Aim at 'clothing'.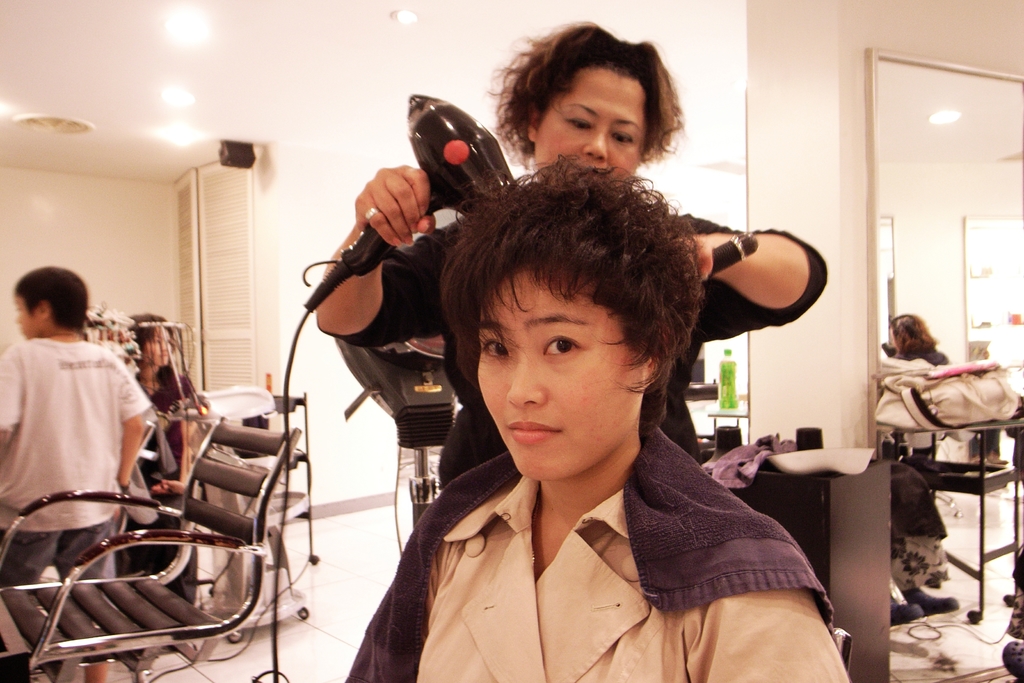
Aimed at [left=125, top=359, right=198, bottom=488].
